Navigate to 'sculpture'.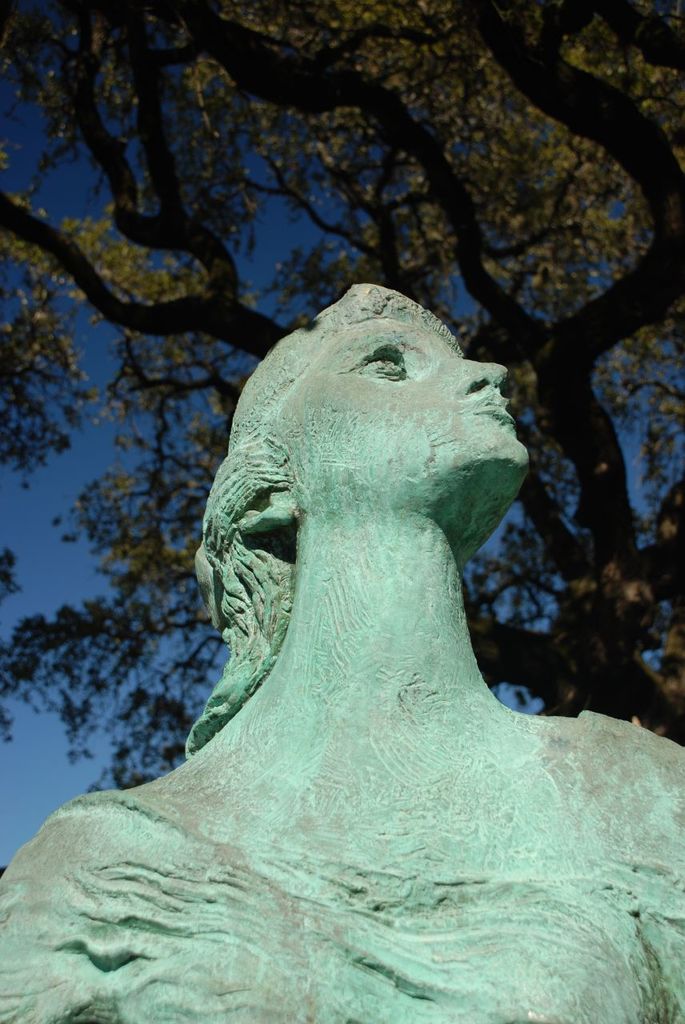
Navigation target: (73,254,654,1002).
